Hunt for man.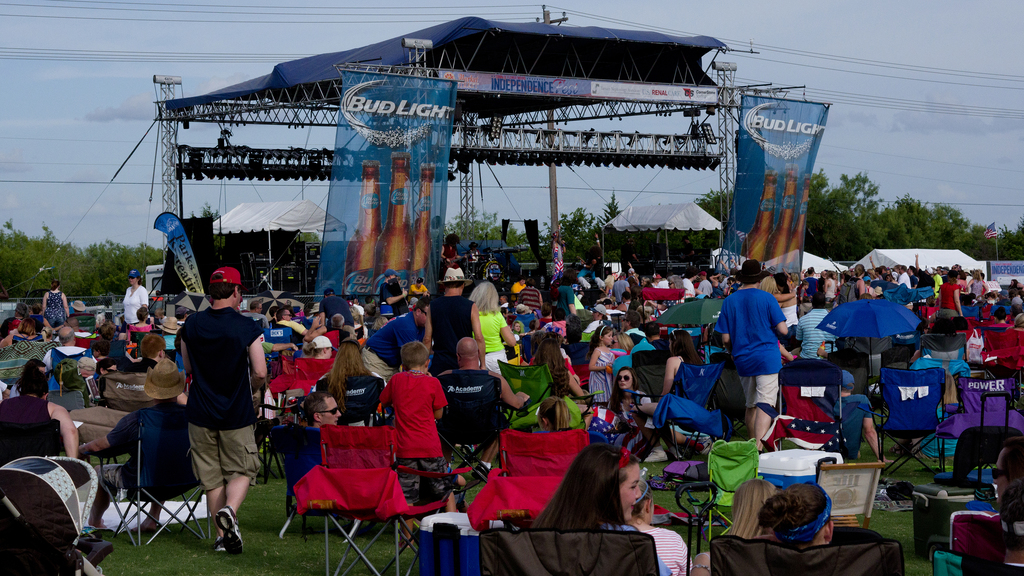
Hunted down at (582,293,600,311).
